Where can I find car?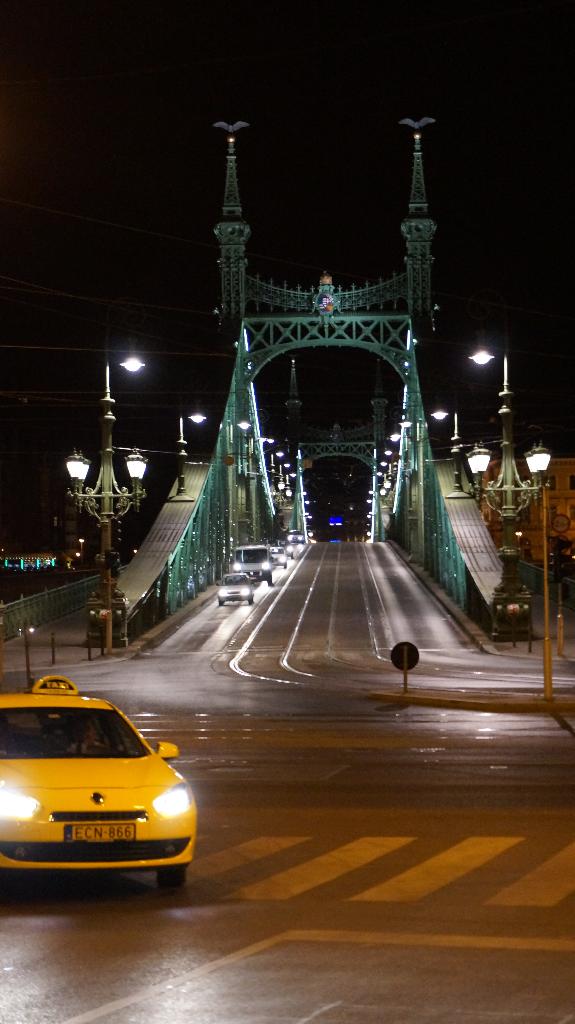
You can find it at <box>217,567,252,604</box>.
